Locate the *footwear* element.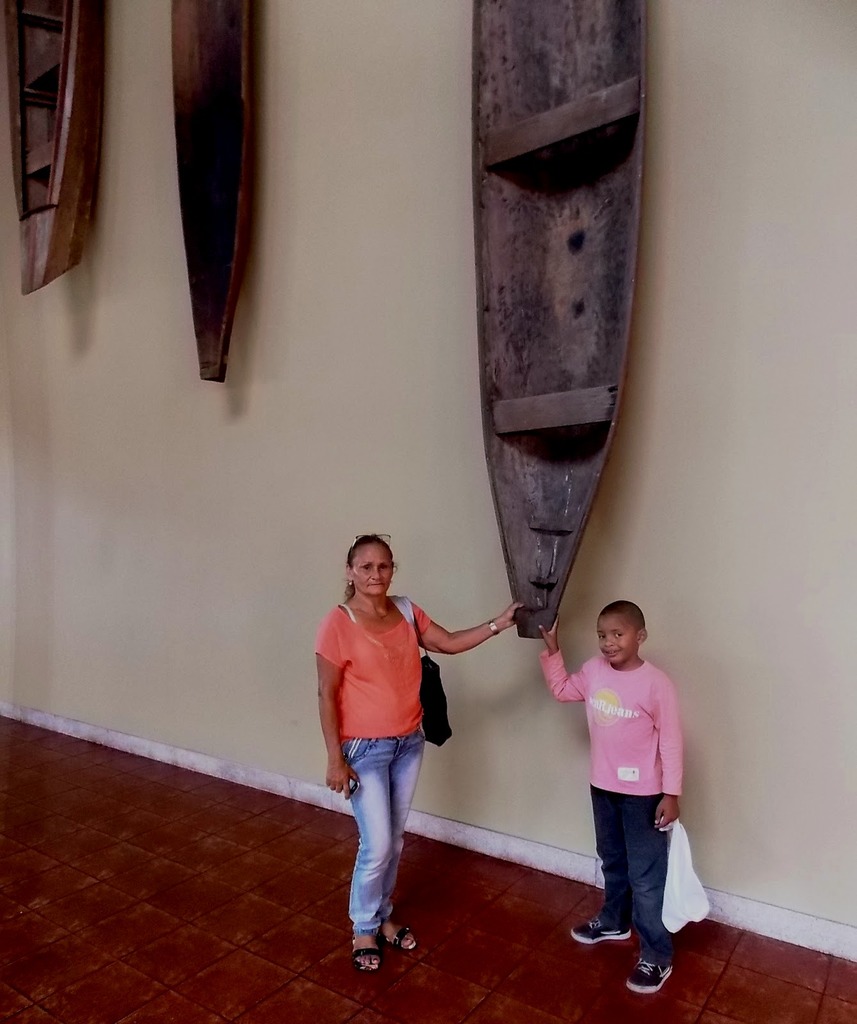
Element bbox: box(566, 906, 639, 947).
